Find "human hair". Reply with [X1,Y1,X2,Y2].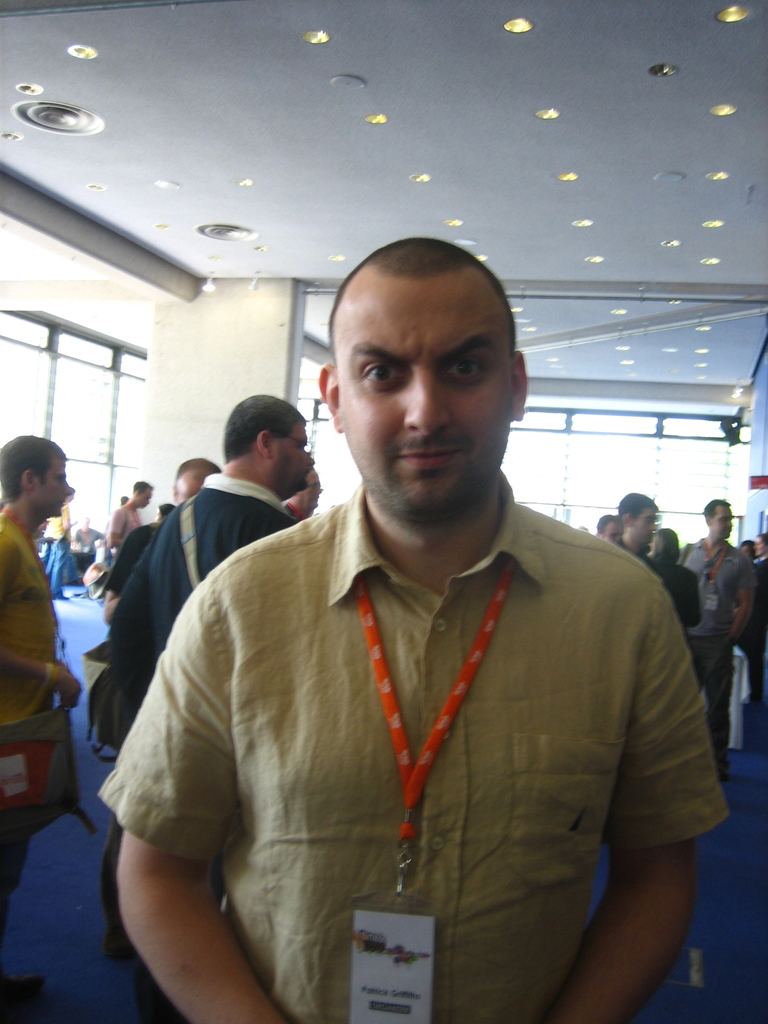
[737,540,753,557].
